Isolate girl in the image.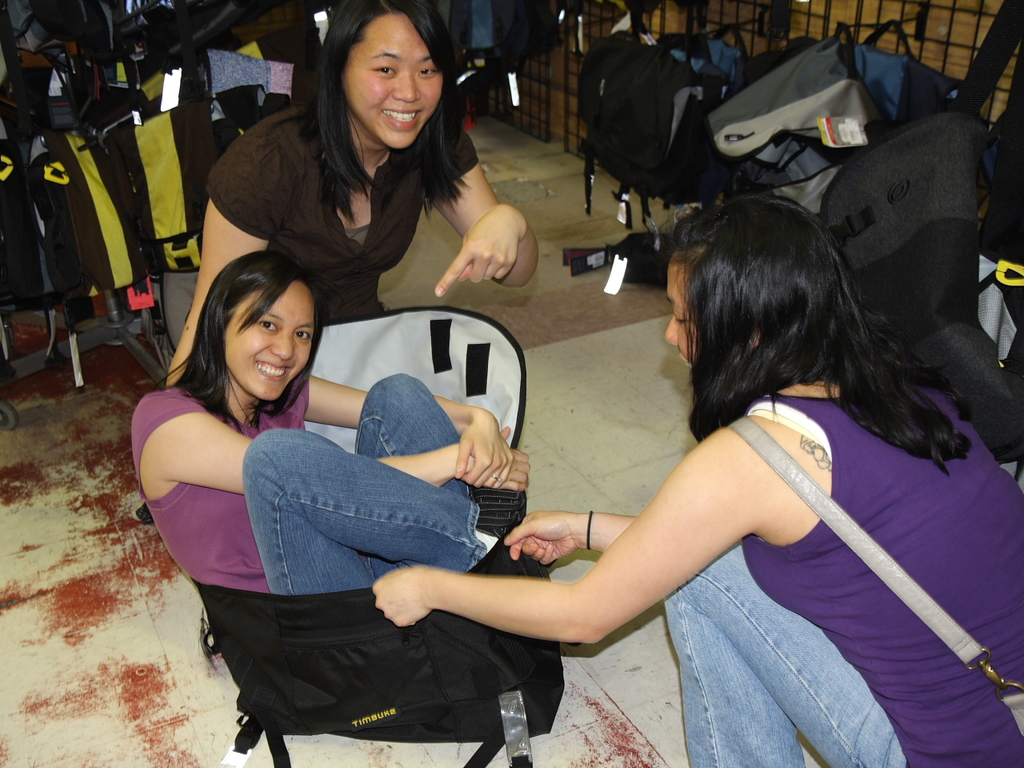
Isolated region: {"left": 163, "top": 2, "right": 537, "bottom": 387}.
